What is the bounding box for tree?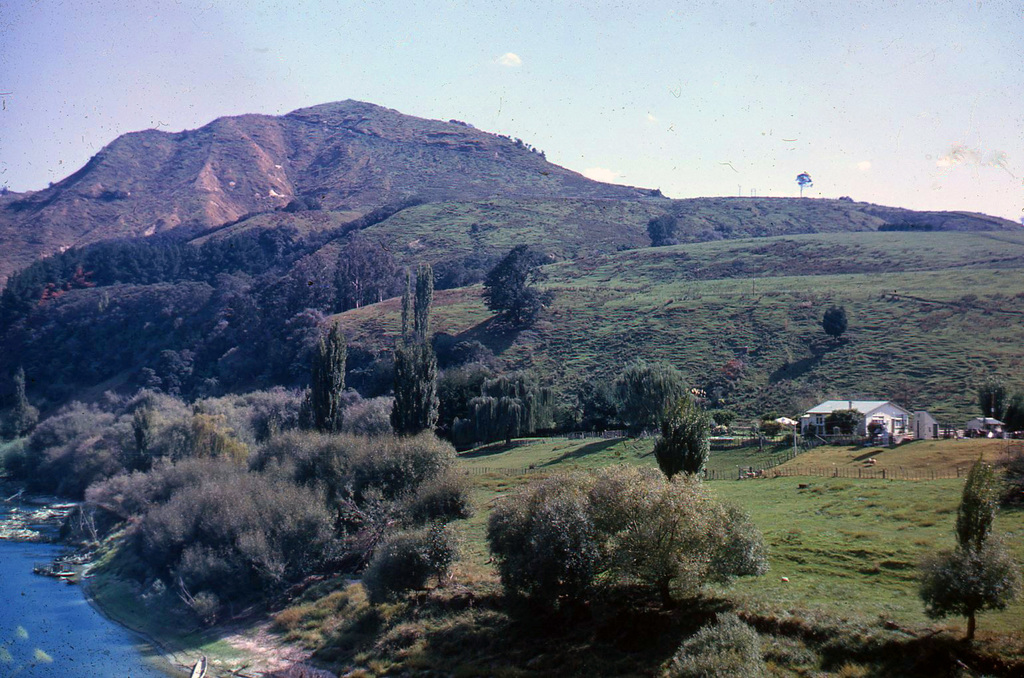
box=[300, 323, 346, 439].
